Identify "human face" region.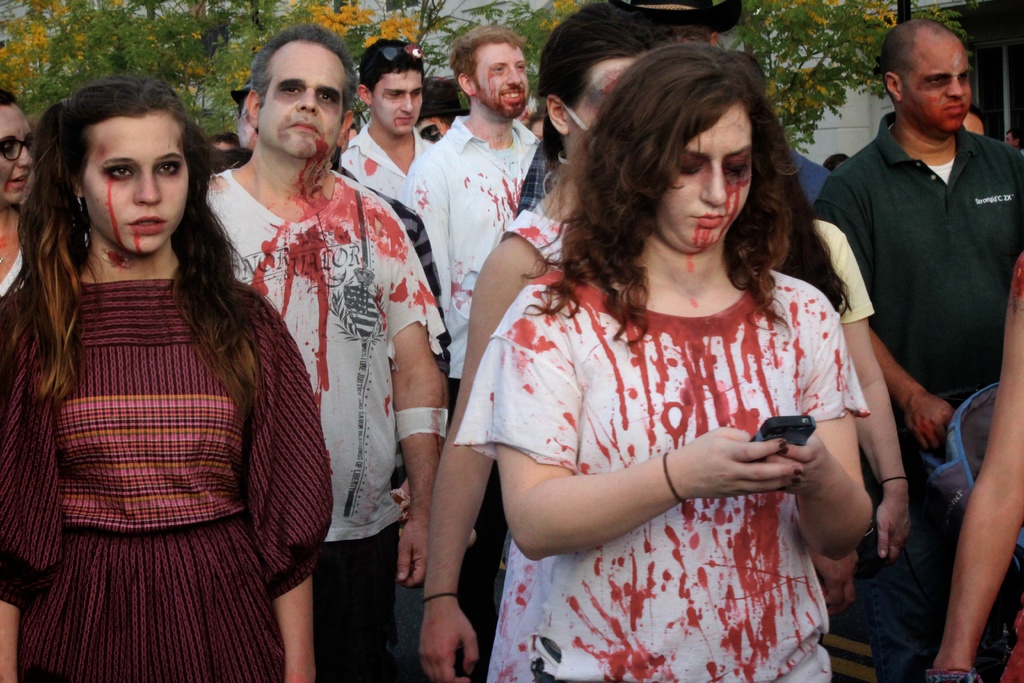
Region: locate(0, 104, 31, 205).
